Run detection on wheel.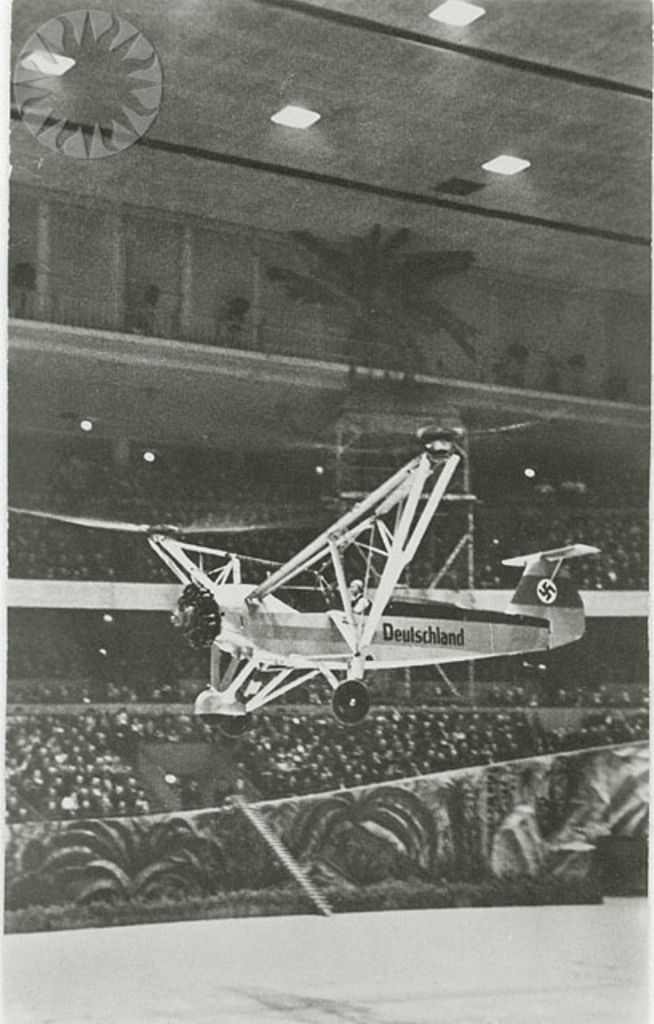
Result: 201 709 227 726.
